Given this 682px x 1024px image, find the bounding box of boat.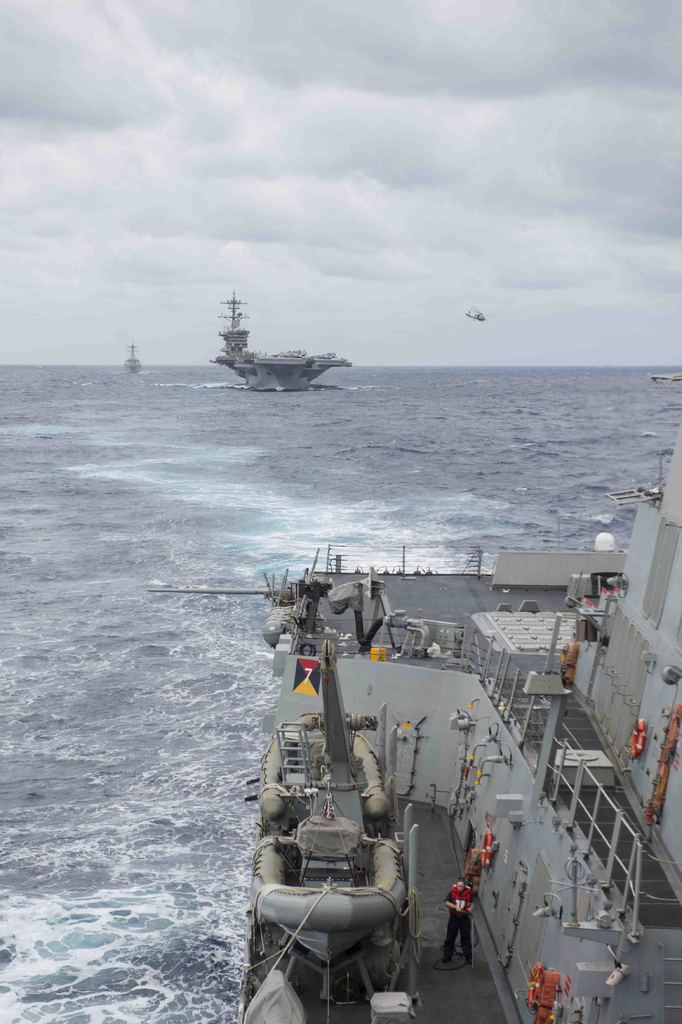
<bbox>126, 337, 147, 376</bbox>.
